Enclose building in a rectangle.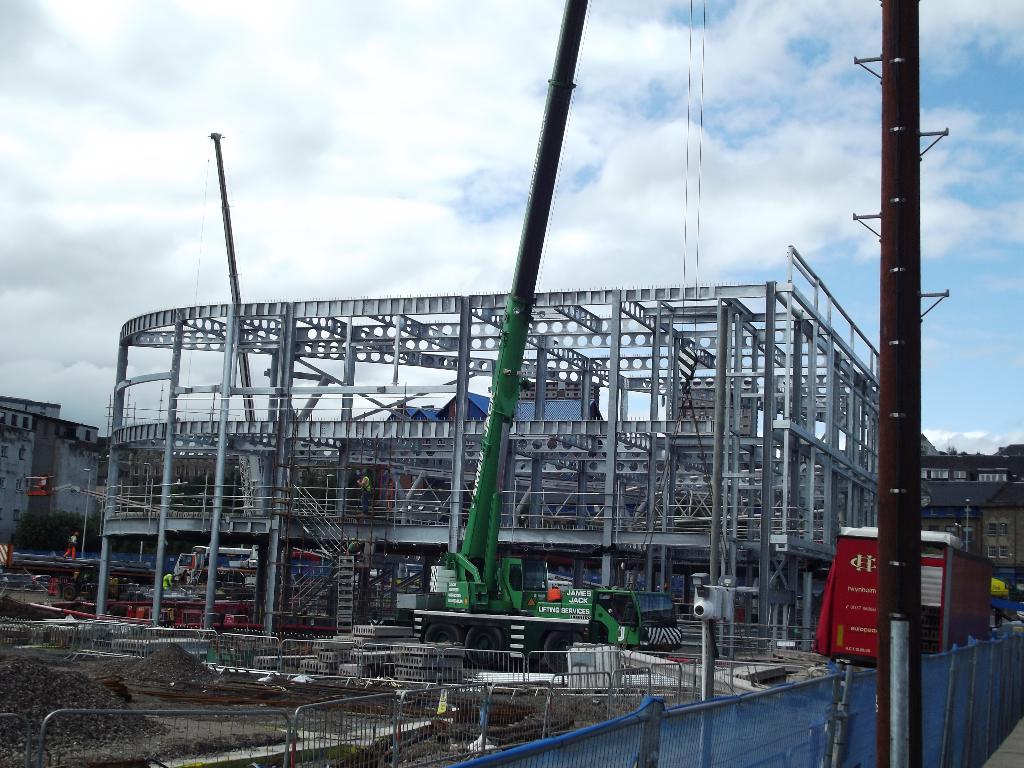
(x1=920, y1=454, x2=1012, y2=482).
